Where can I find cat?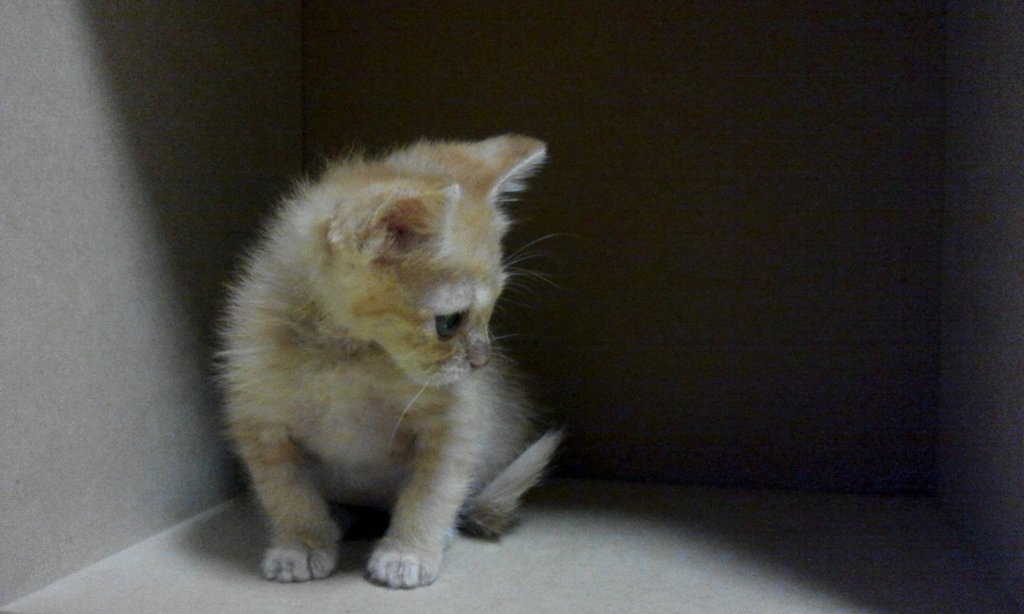
You can find it at 210 132 580 590.
